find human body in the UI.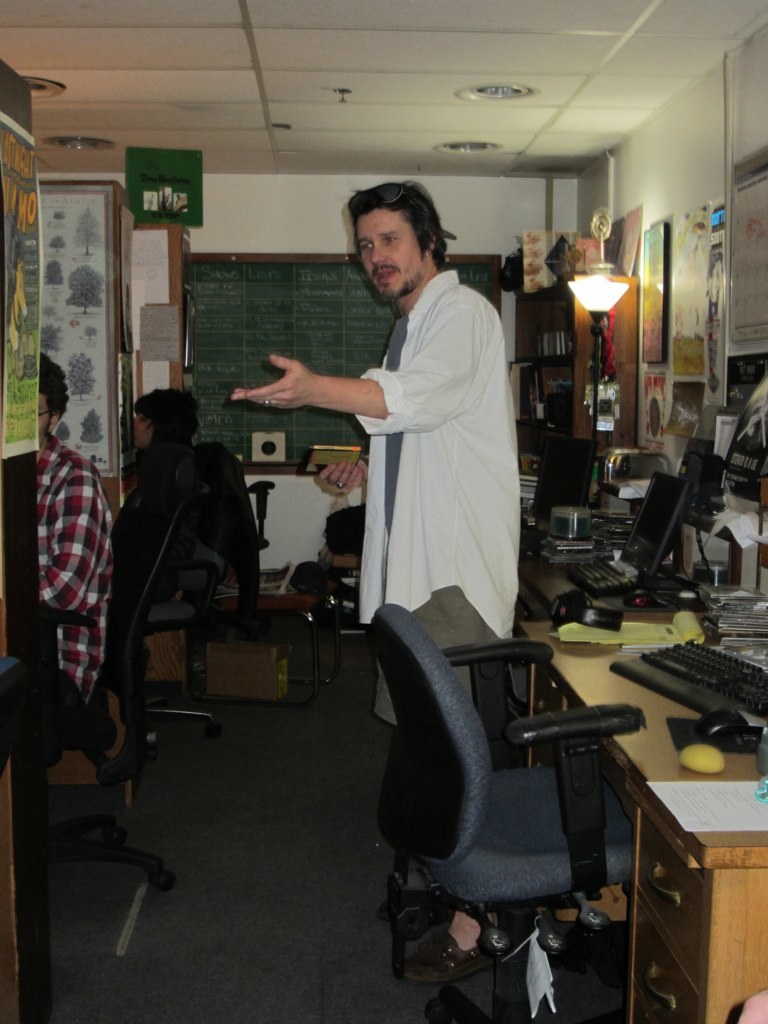
UI element at box(36, 433, 128, 731).
